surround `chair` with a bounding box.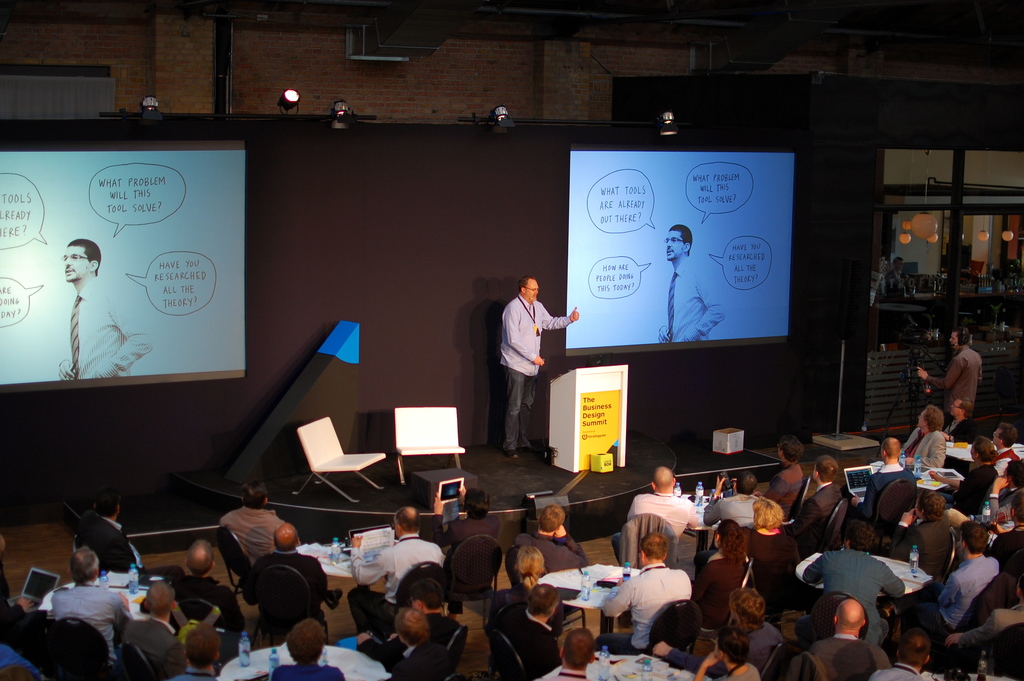
box=[289, 411, 383, 495].
